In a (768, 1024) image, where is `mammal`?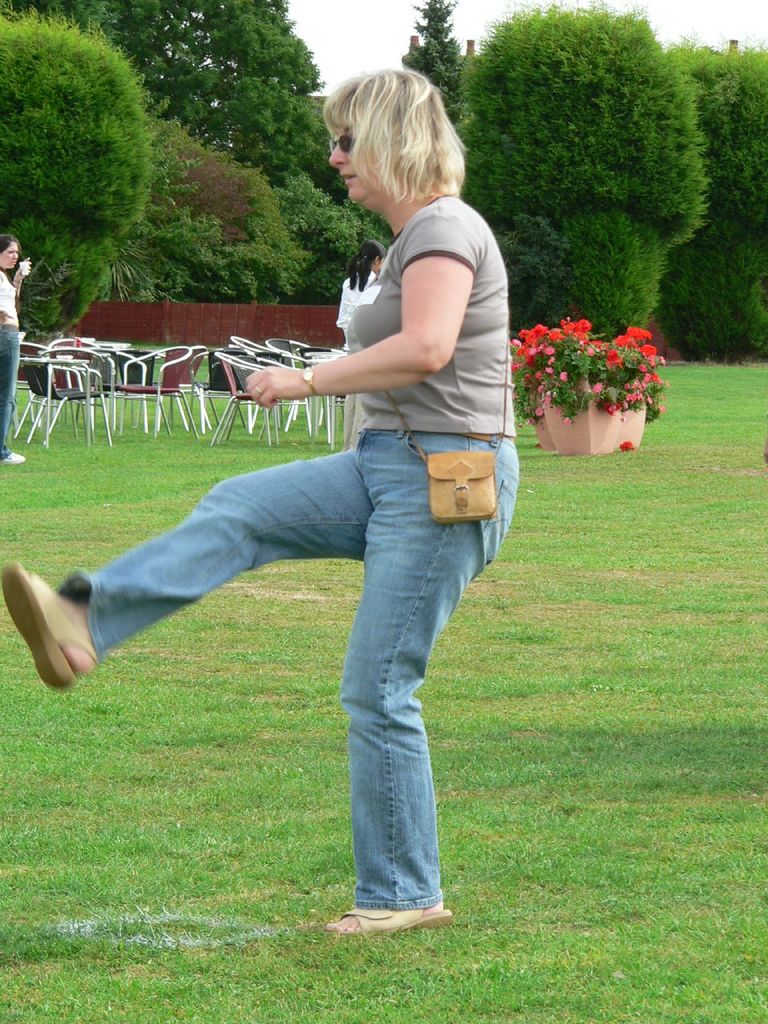
{"left": 333, "top": 237, "right": 386, "bottom": 450}.
